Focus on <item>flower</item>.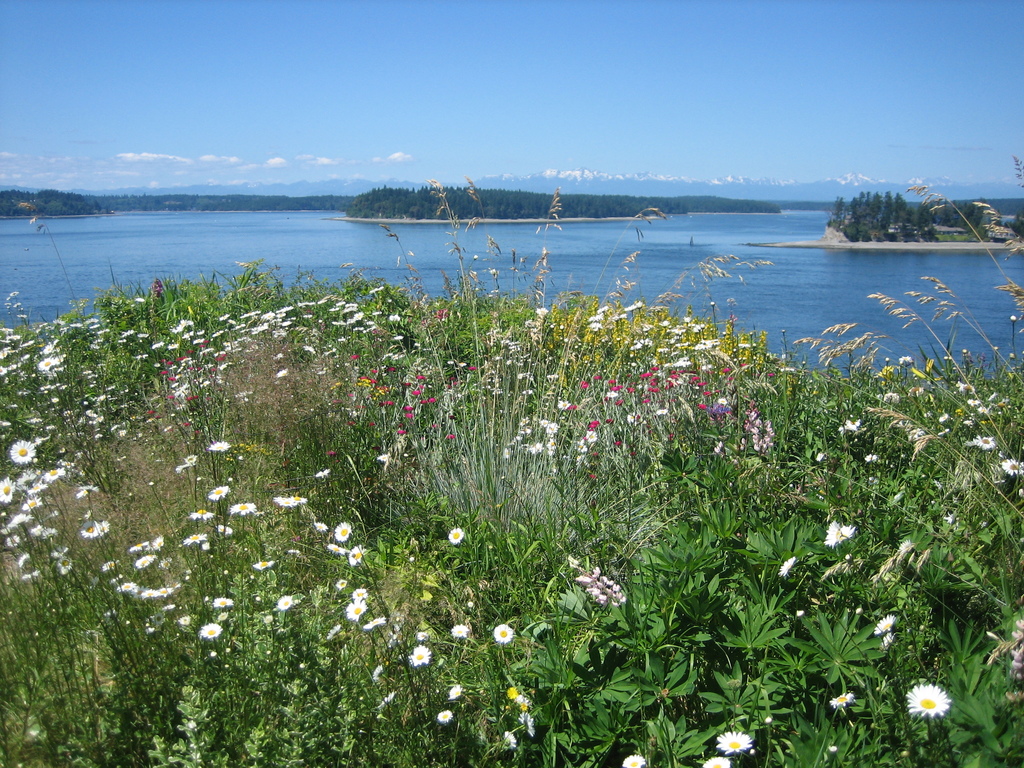
Focused at pyautogui.locateOnScreen(9, 437, 37, 465).
